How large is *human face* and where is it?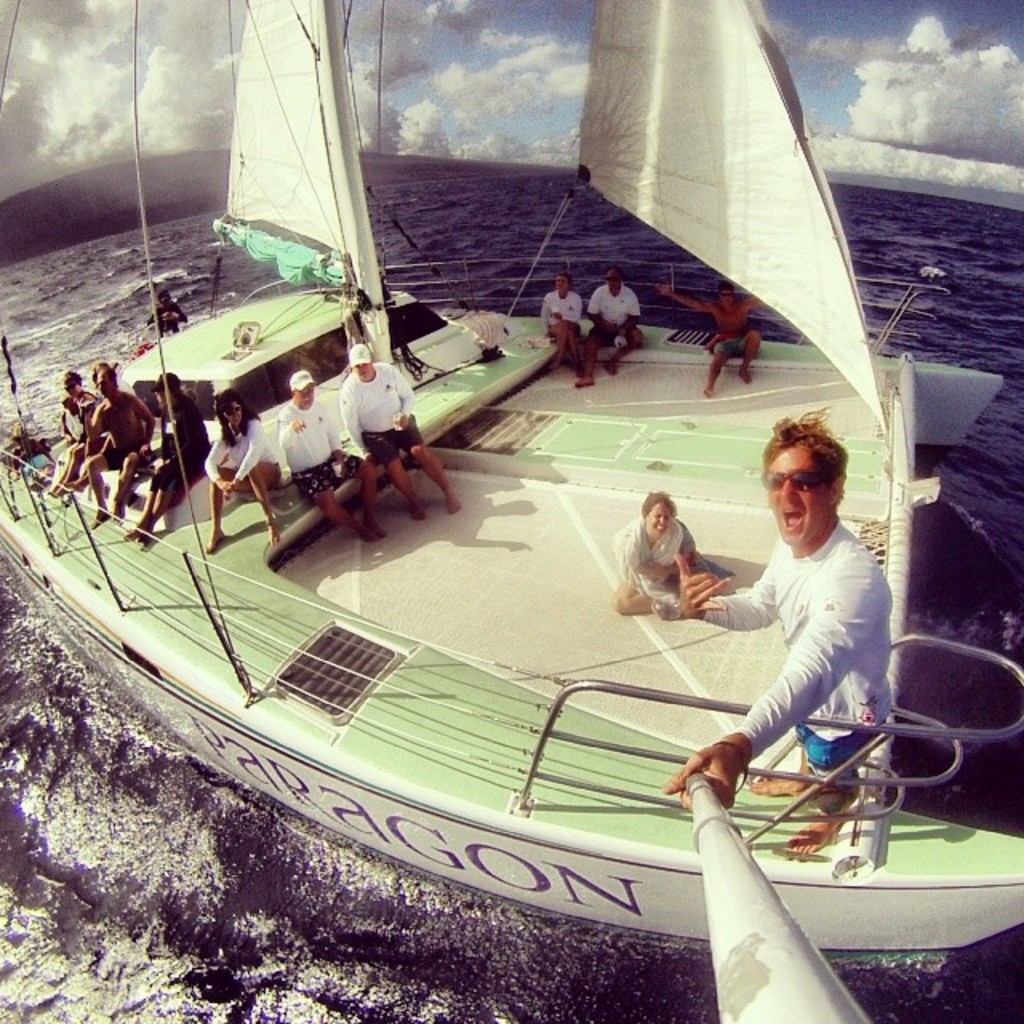
Bounding box: (x1=291, y1=392, x2=309, y2=410).
